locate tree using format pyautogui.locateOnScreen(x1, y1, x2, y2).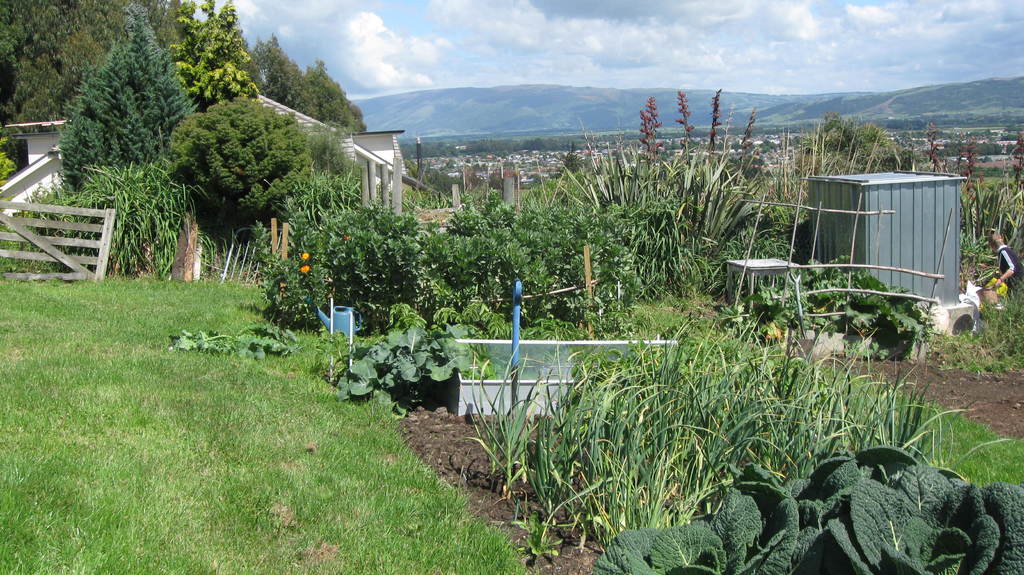
pyautogui.locateOnScreen(157, 78, 317, 236).
